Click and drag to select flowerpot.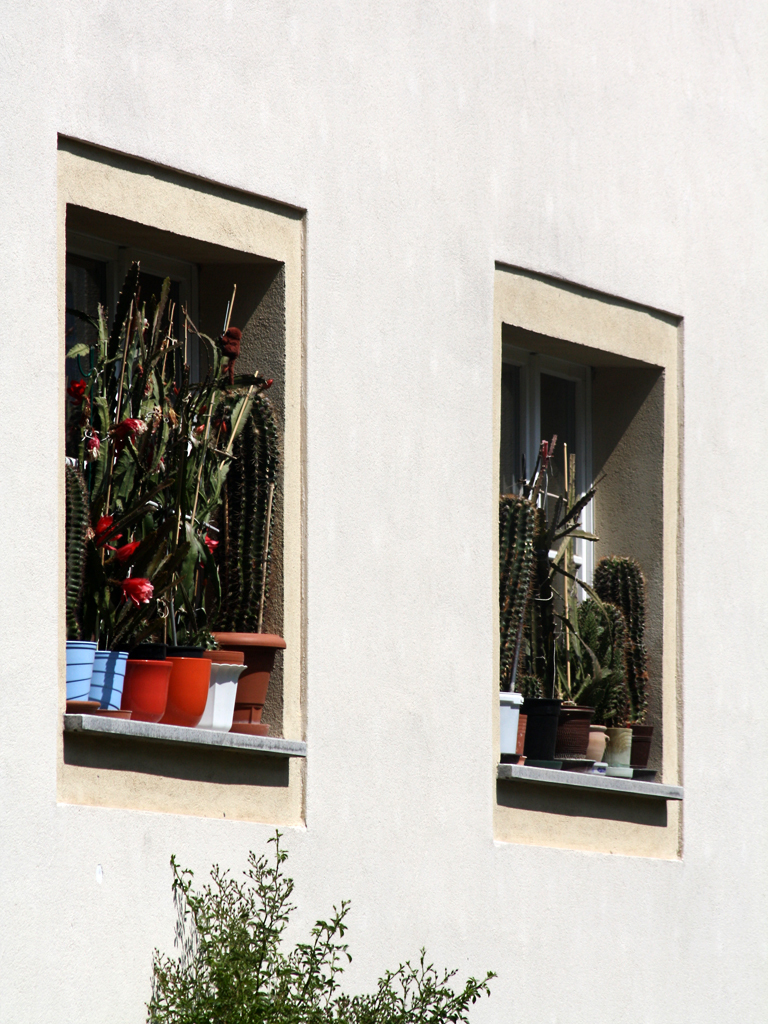
Selection: <bbox>506, 686, 526, 757</bbox>.
